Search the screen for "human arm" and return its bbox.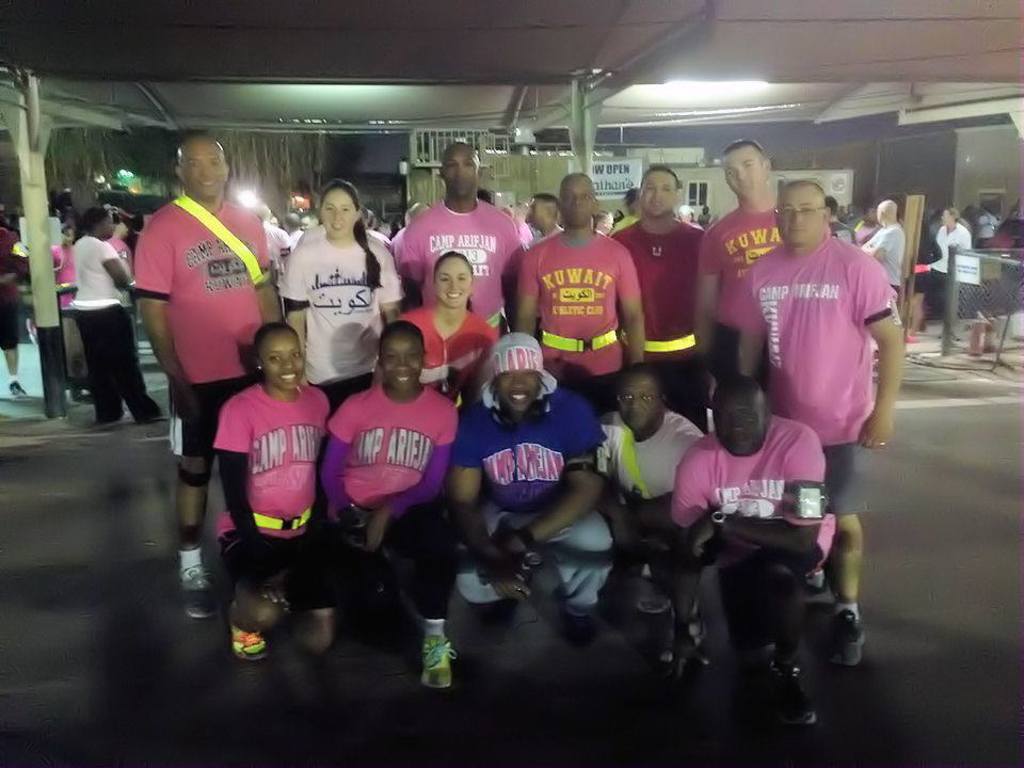
Found: [251, 231, 291, 329].
